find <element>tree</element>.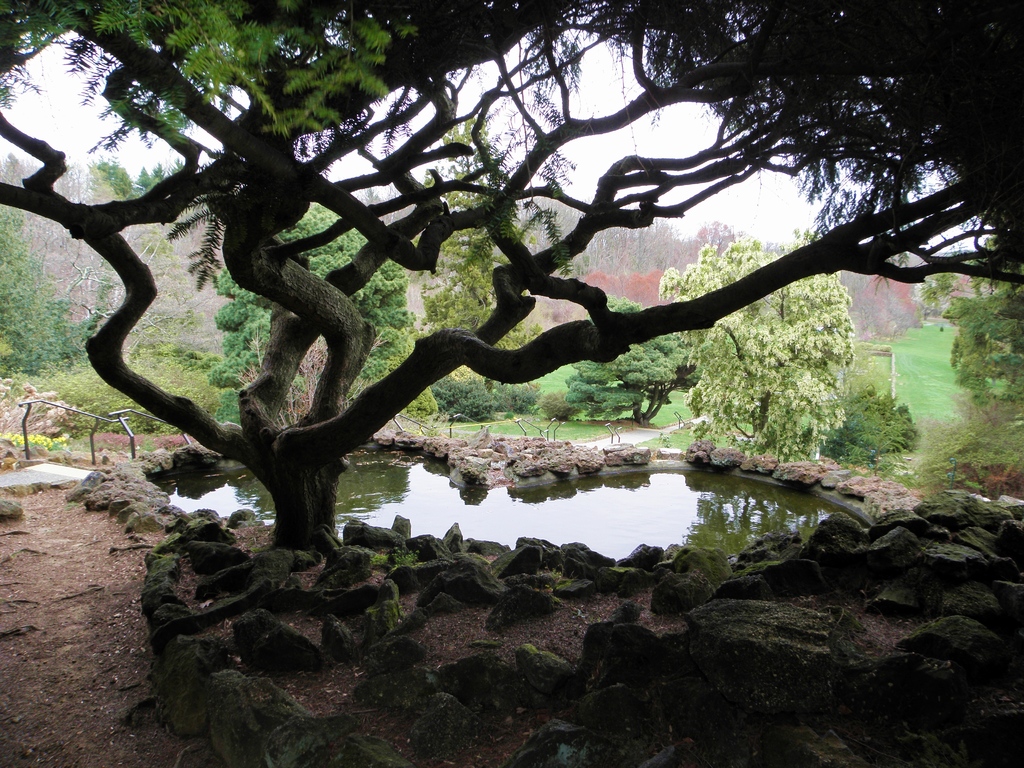
0:196:90:381.
